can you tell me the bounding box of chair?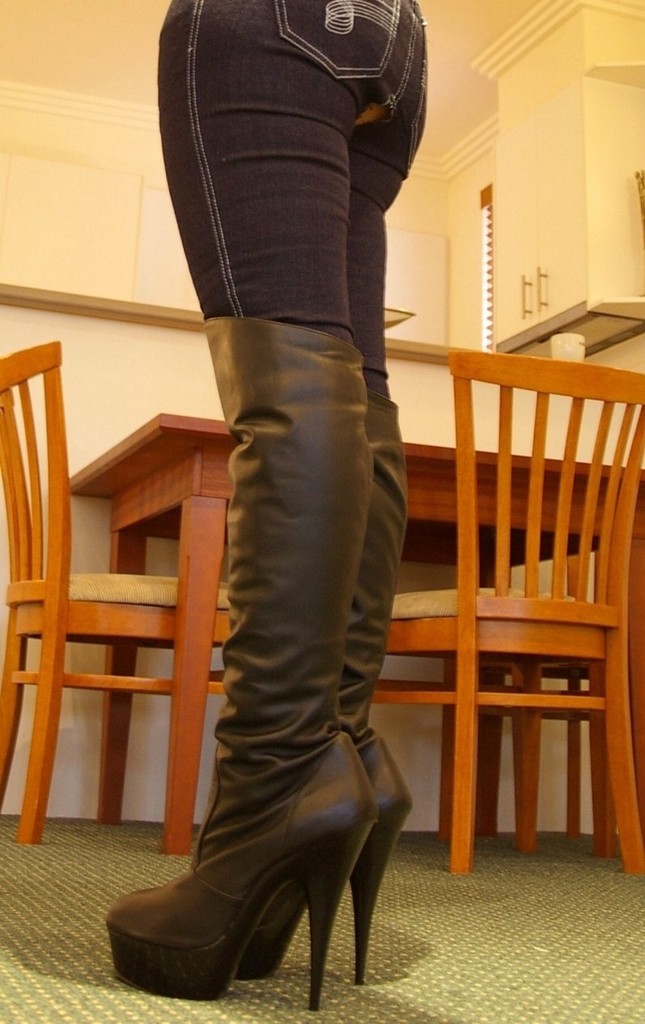
region(411, 332, 640, 921).
